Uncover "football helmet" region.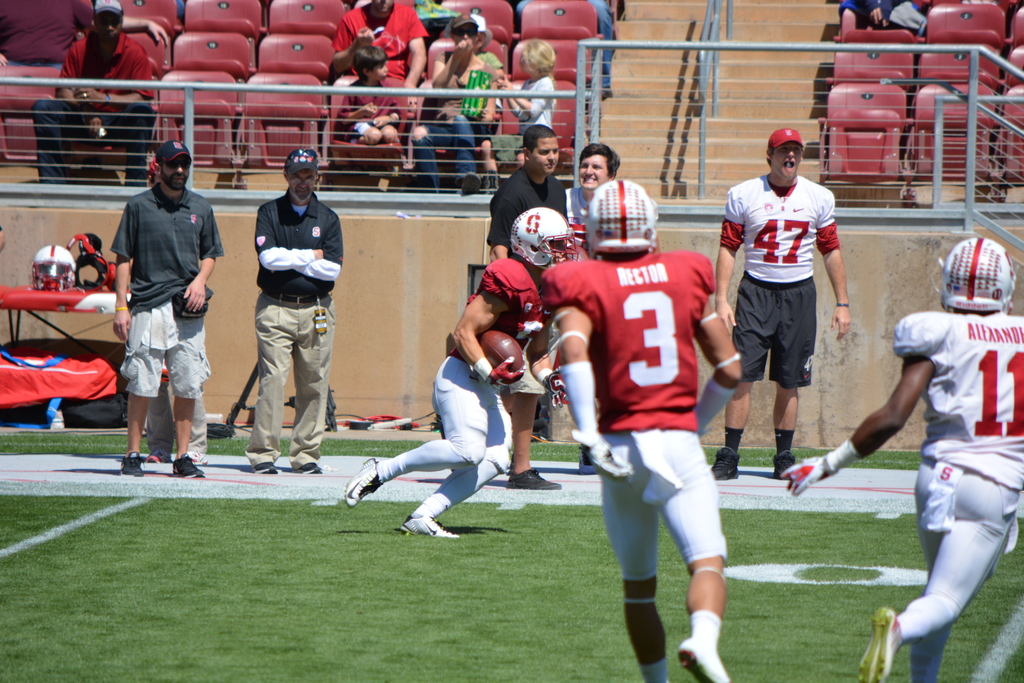
Uncovered: {"left": 32, "top": 242, "right": 76, "bottom": 290}.
